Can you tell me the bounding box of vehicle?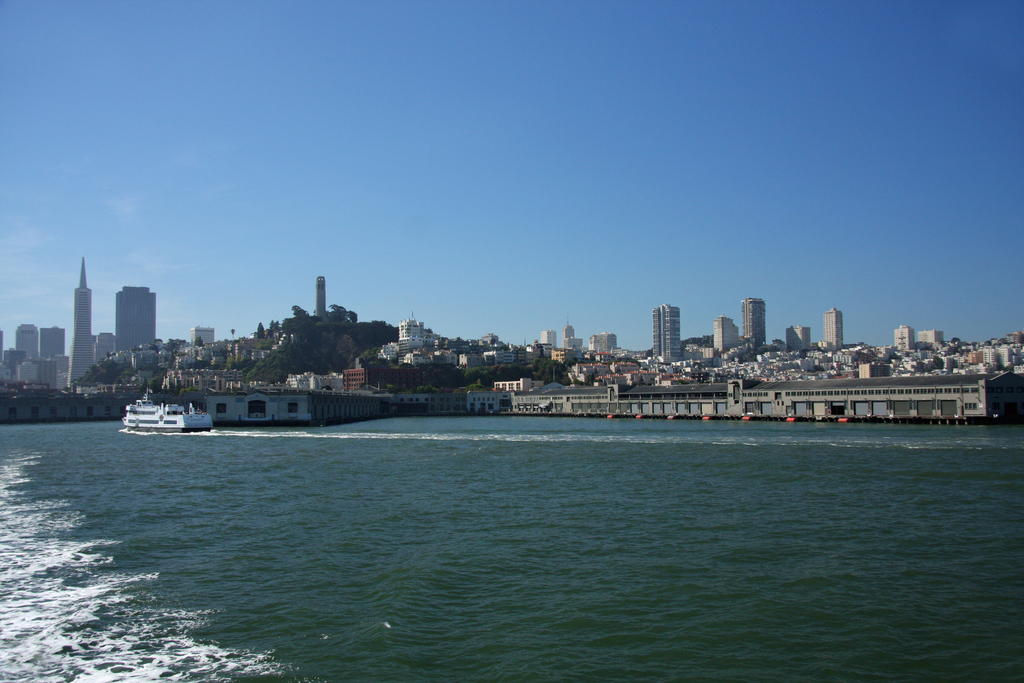
116,389,204,443.
